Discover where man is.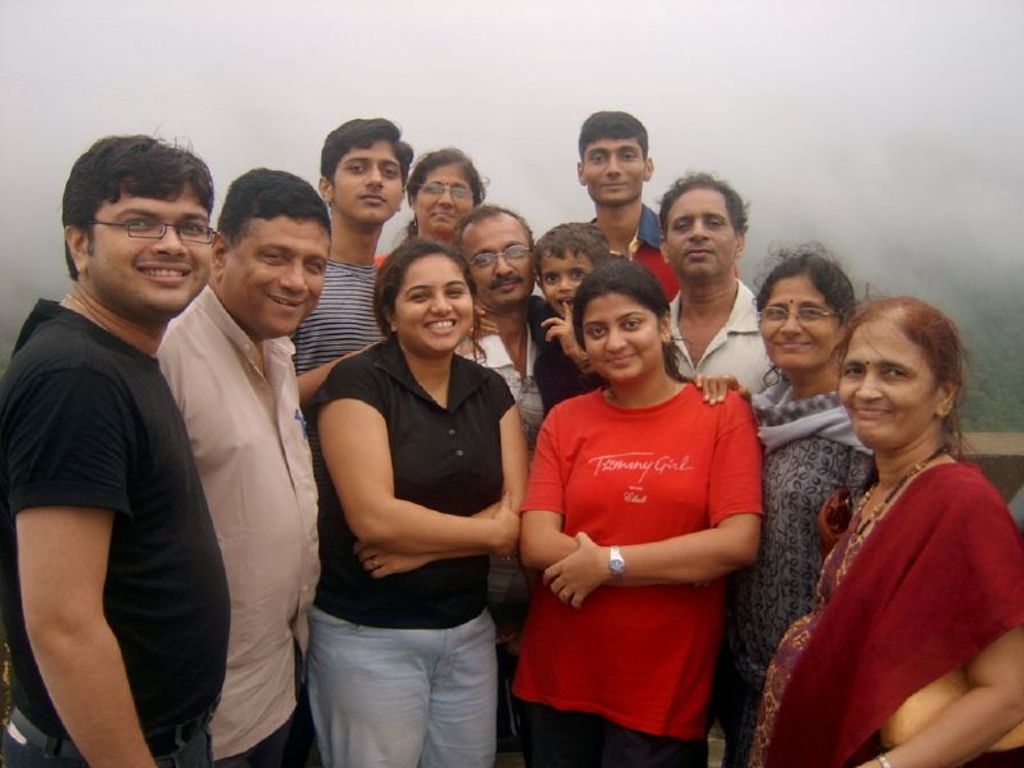
Discovered at (left=568, top=100, right=746, bottom=306).
